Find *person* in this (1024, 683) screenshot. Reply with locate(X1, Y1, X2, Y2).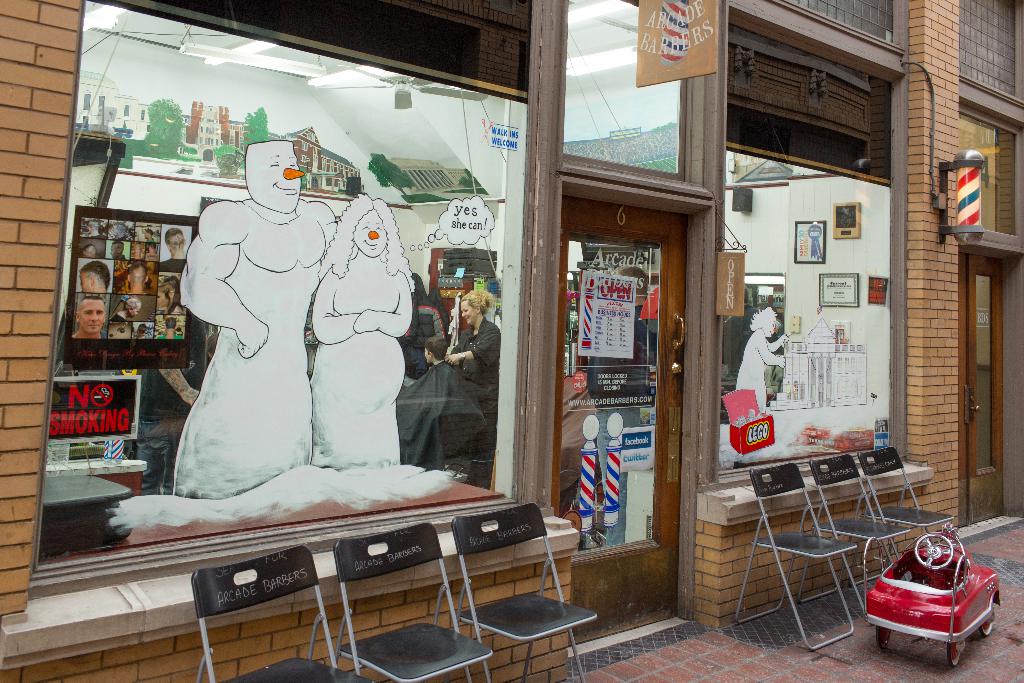
locate(157, 135, 341, 533).
